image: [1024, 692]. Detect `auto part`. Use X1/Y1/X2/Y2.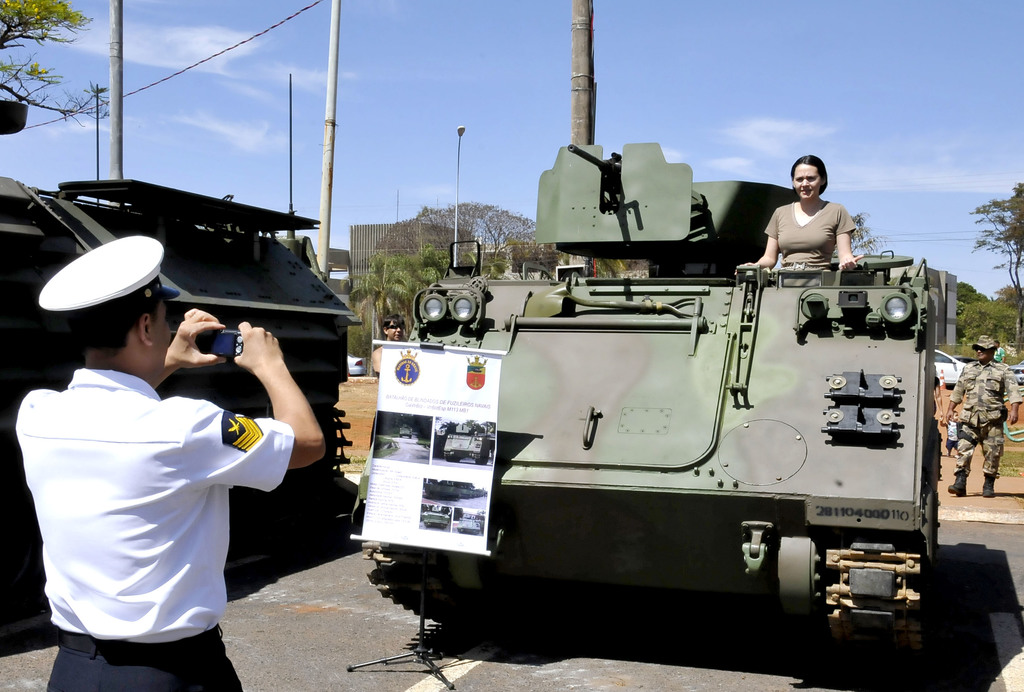
819/368/903/452.
